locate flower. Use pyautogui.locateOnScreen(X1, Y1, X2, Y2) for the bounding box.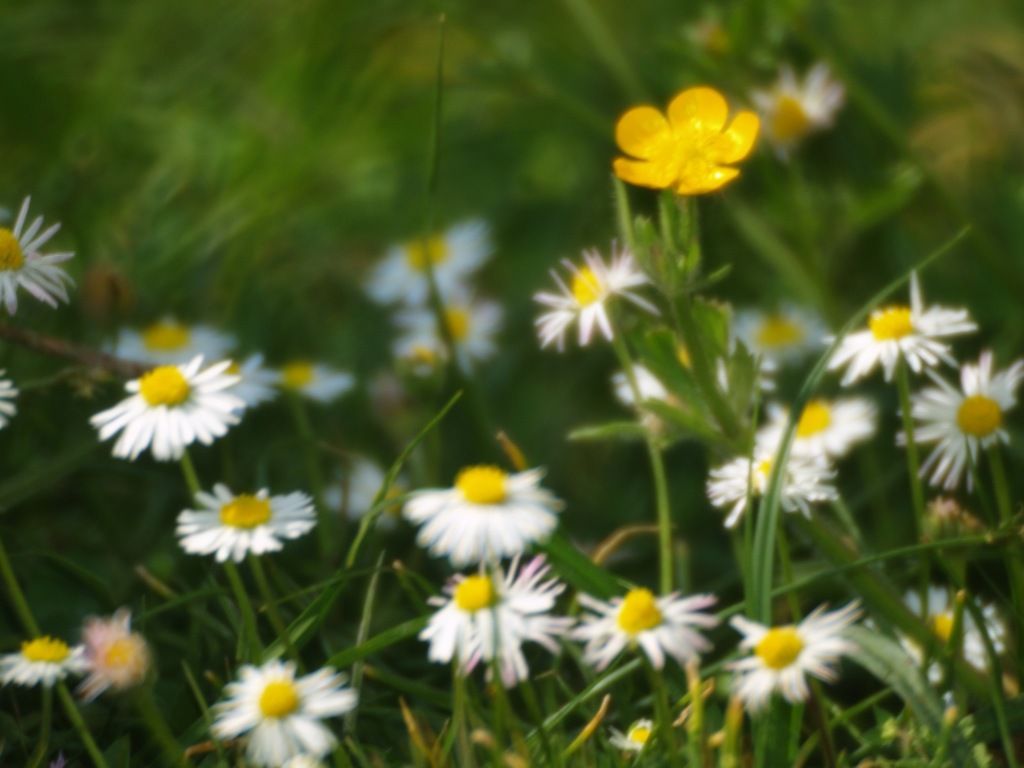
pyautogui.locateOnScreen(420, 554, 576, 685).
